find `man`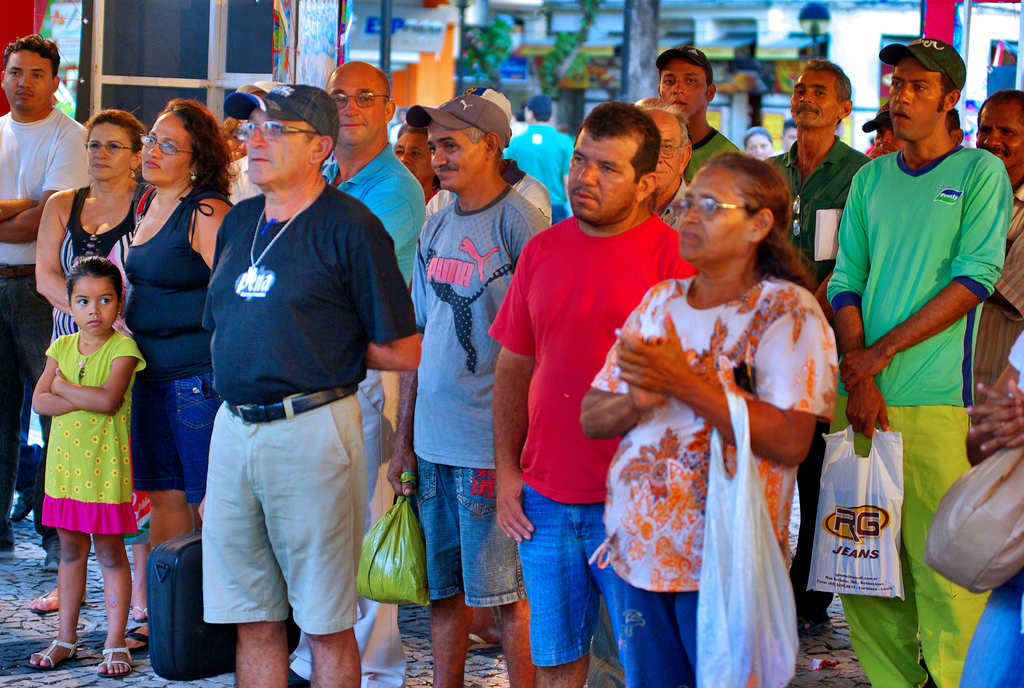
[x1=756, y1=63, x2=868, y2=631]
